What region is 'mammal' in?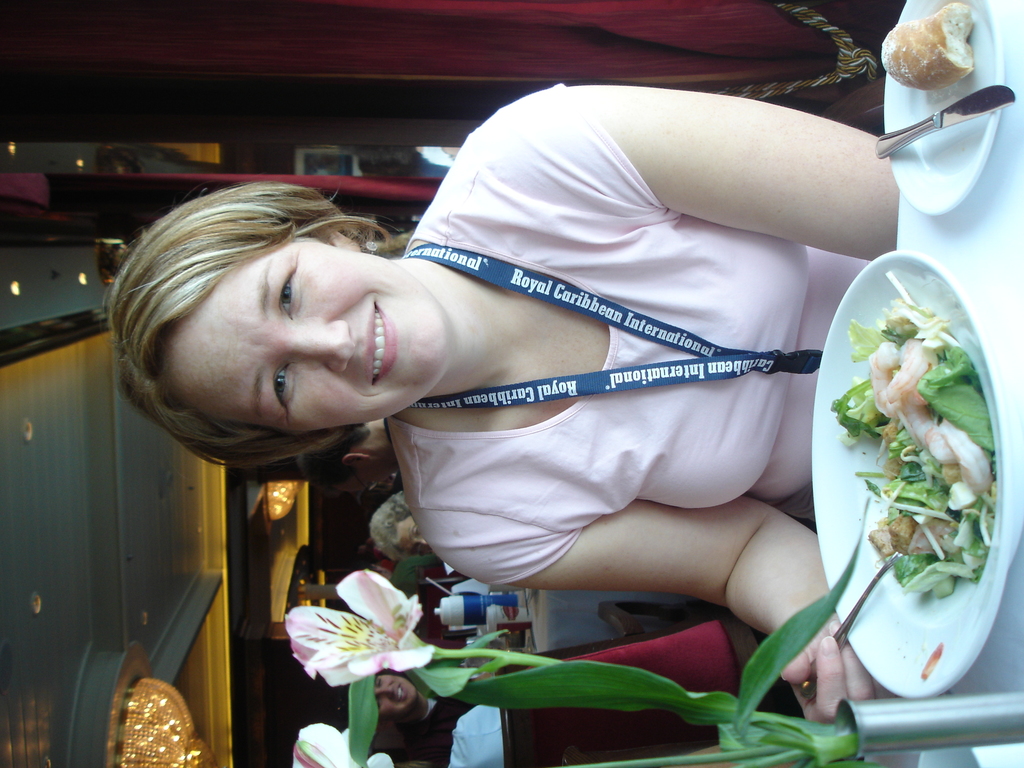
region(101, 85, 893, 730).
